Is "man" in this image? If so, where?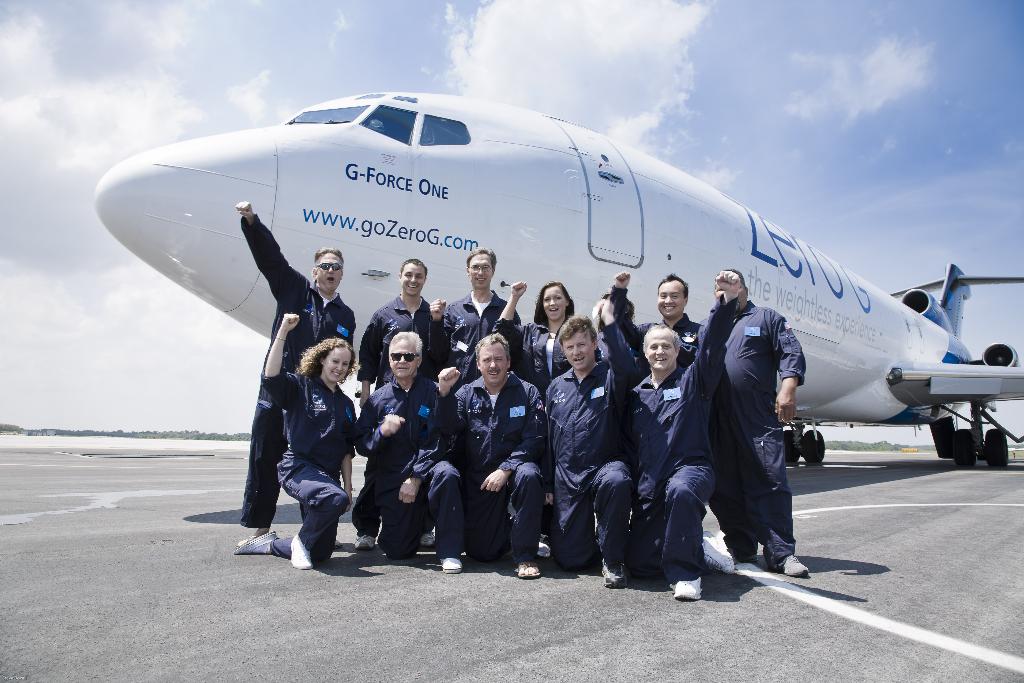
Yes, at bbox(543, 304, 636, 584).
